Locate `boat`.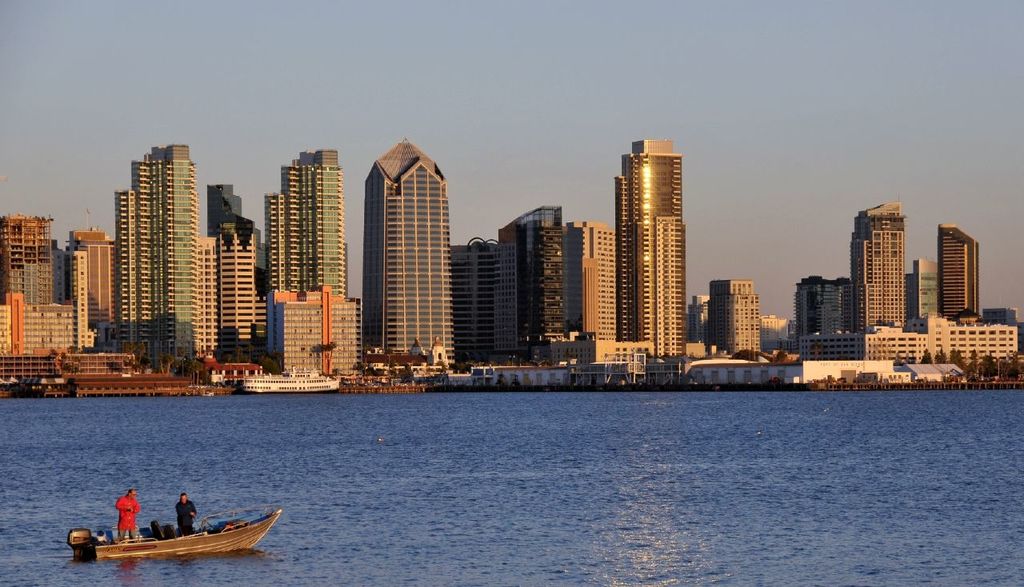
Bounding box: box=[66, 511, 282, 565].
